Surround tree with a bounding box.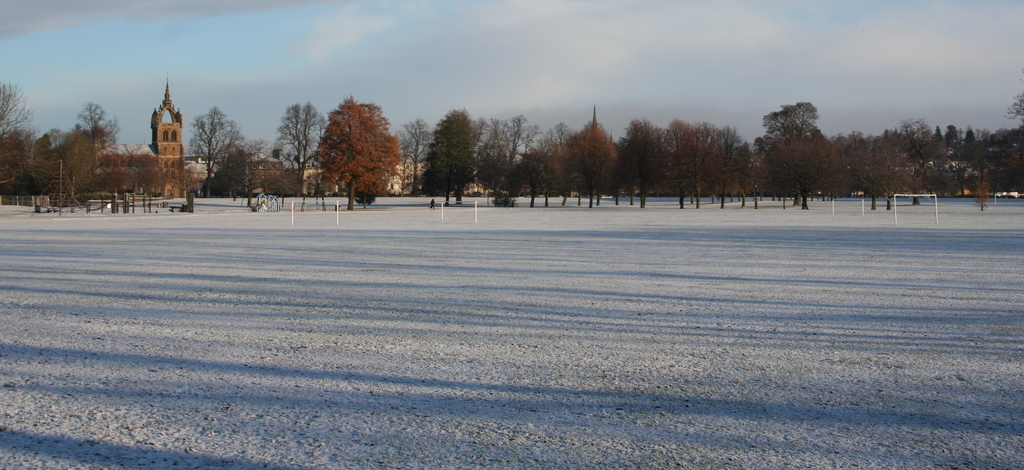
box(397, 118, 436, 197).
